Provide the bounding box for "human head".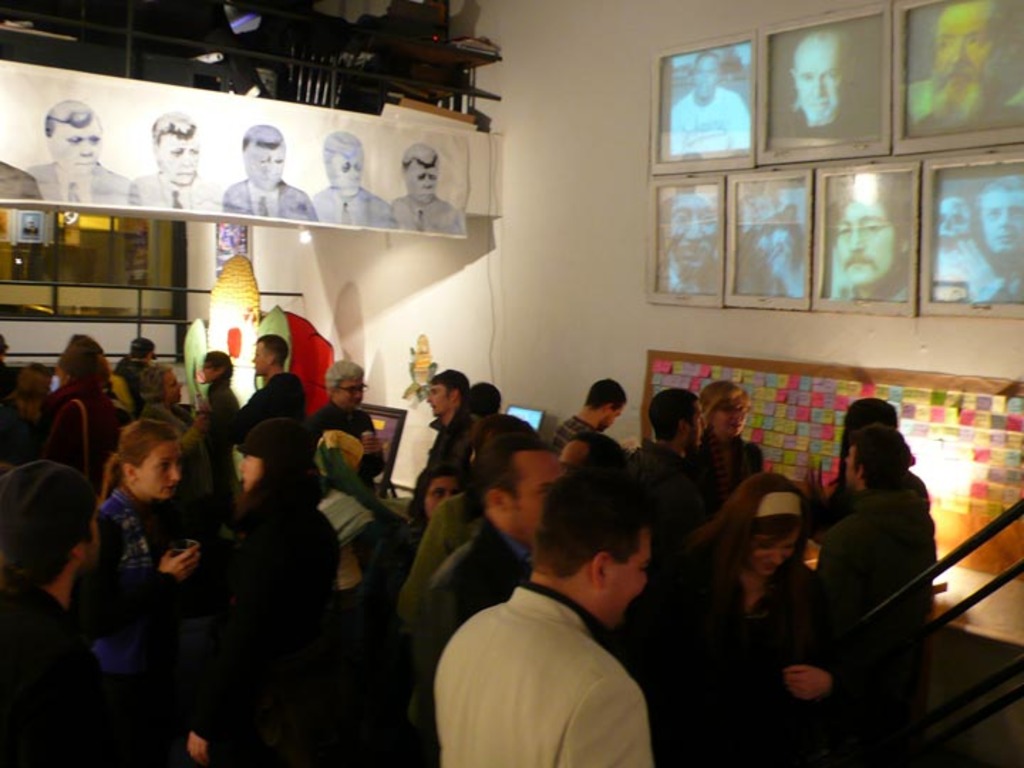
BBox(149, 110, 198, 183).
